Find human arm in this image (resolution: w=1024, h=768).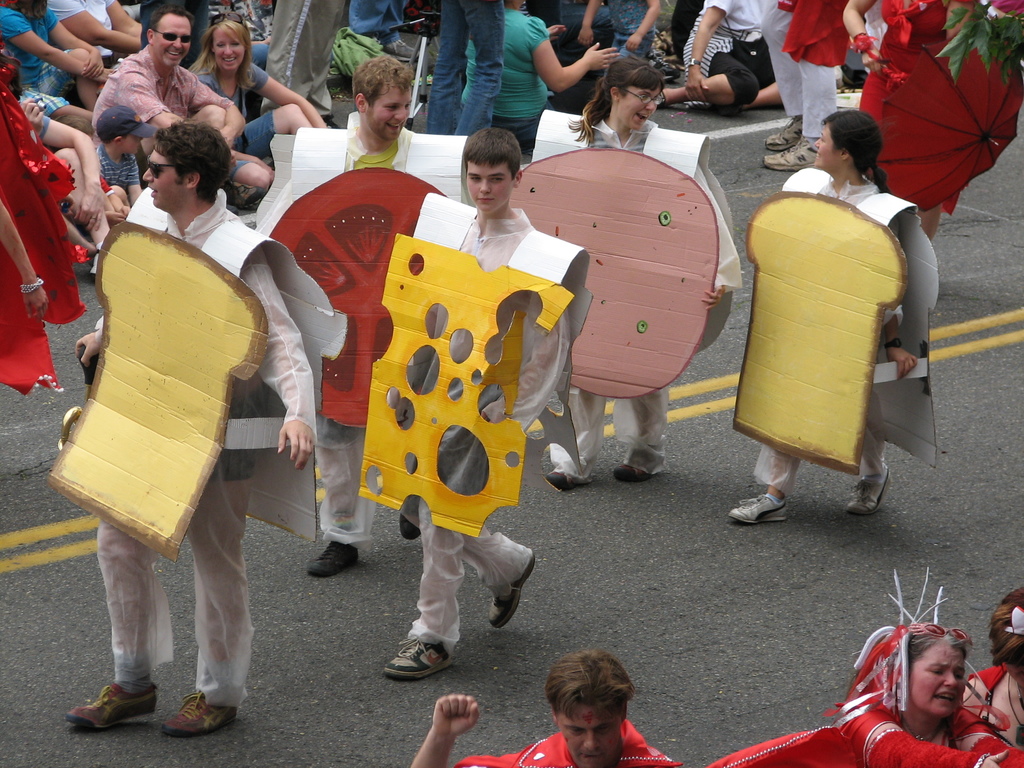
pyautogui.locateOnScreen(124, 154, 141, 207).
